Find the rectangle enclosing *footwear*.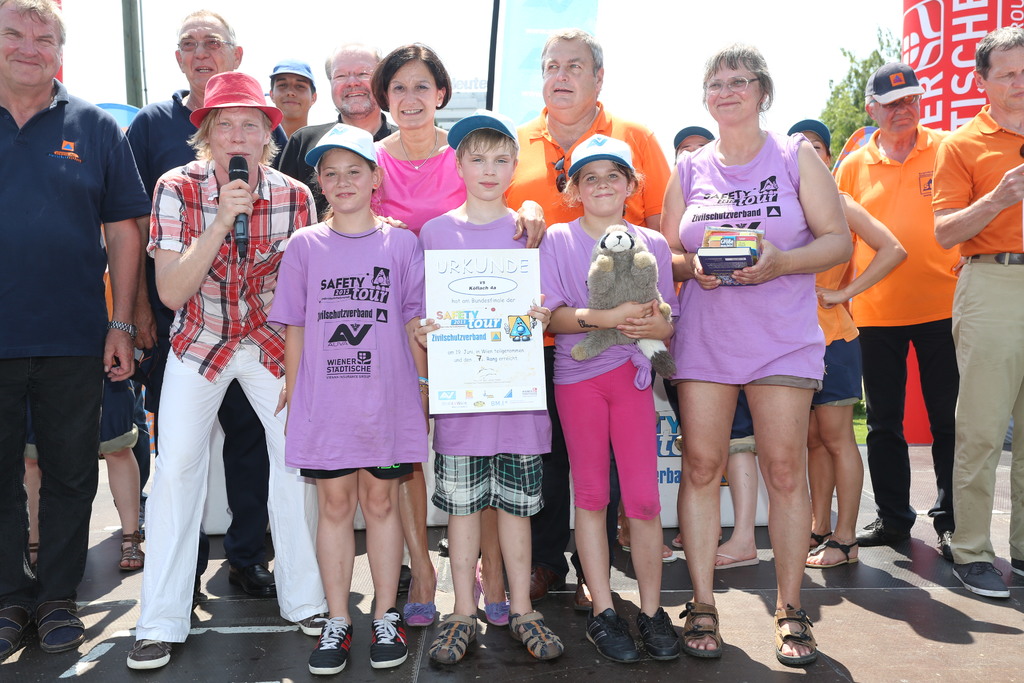
807:532:833:548.
